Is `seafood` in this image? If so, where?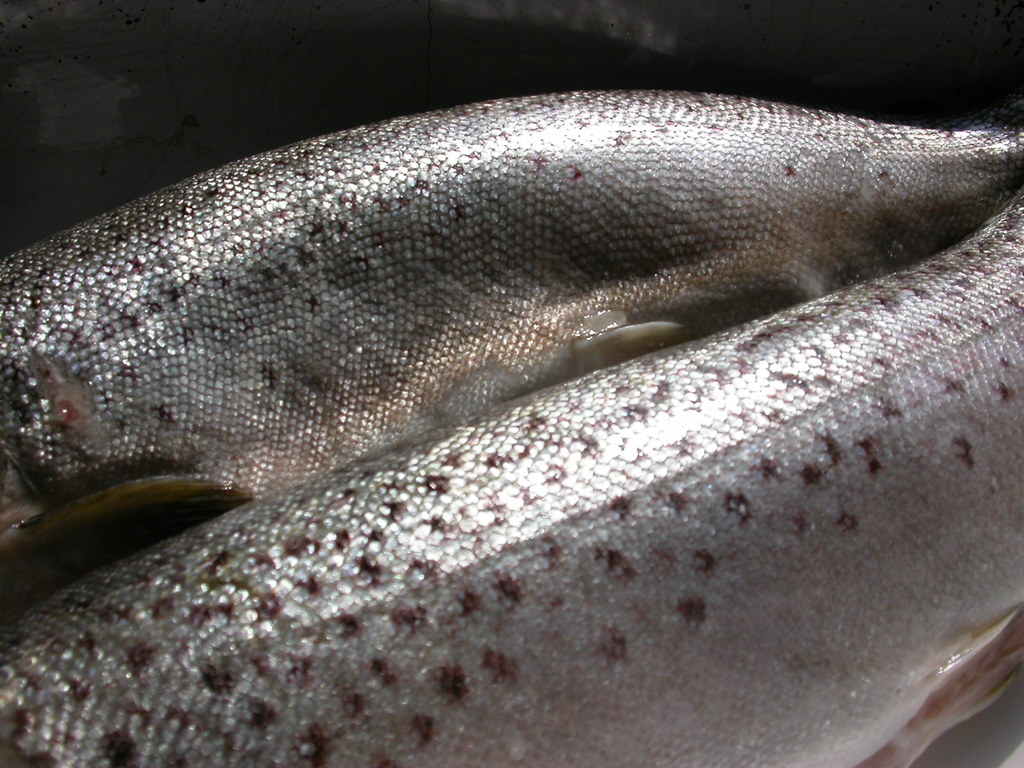
Yes, at 0/193/1023/767.
